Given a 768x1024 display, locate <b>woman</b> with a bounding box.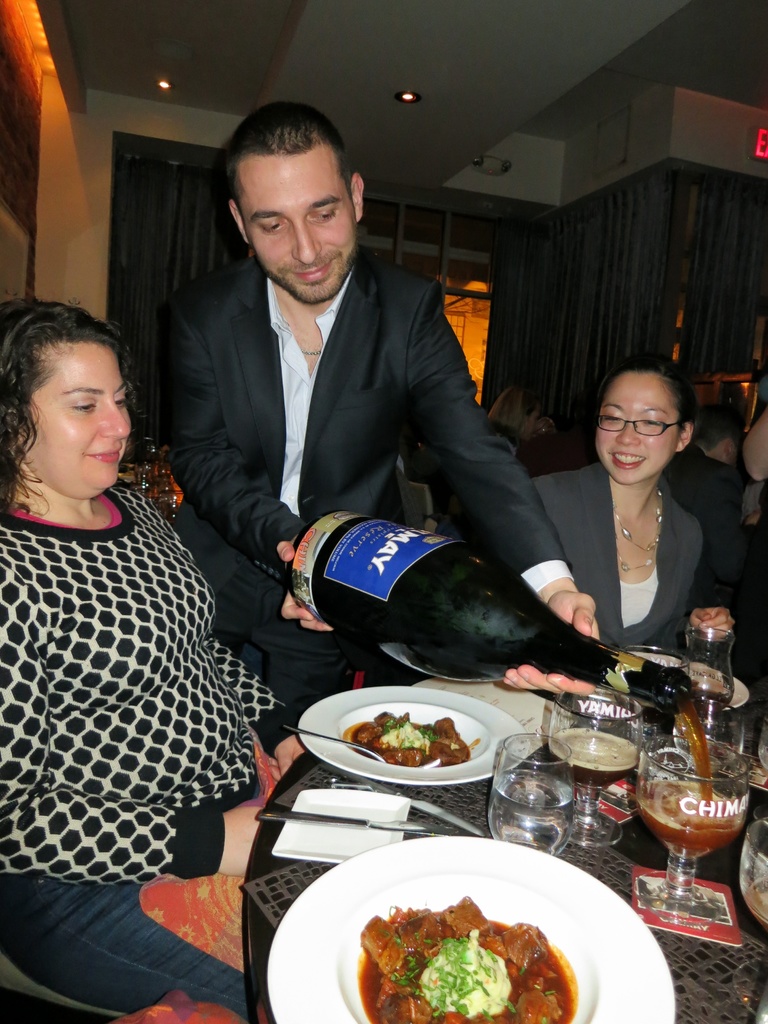
Located: 0,294,308,1022.
